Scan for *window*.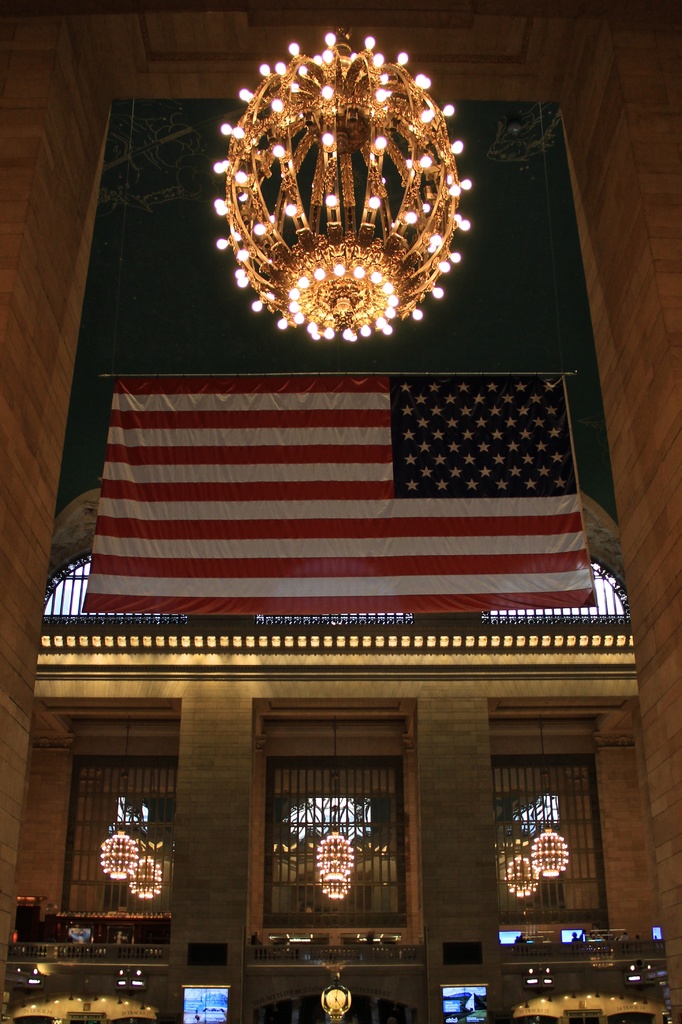
Scan result: 250,717,438,965.
